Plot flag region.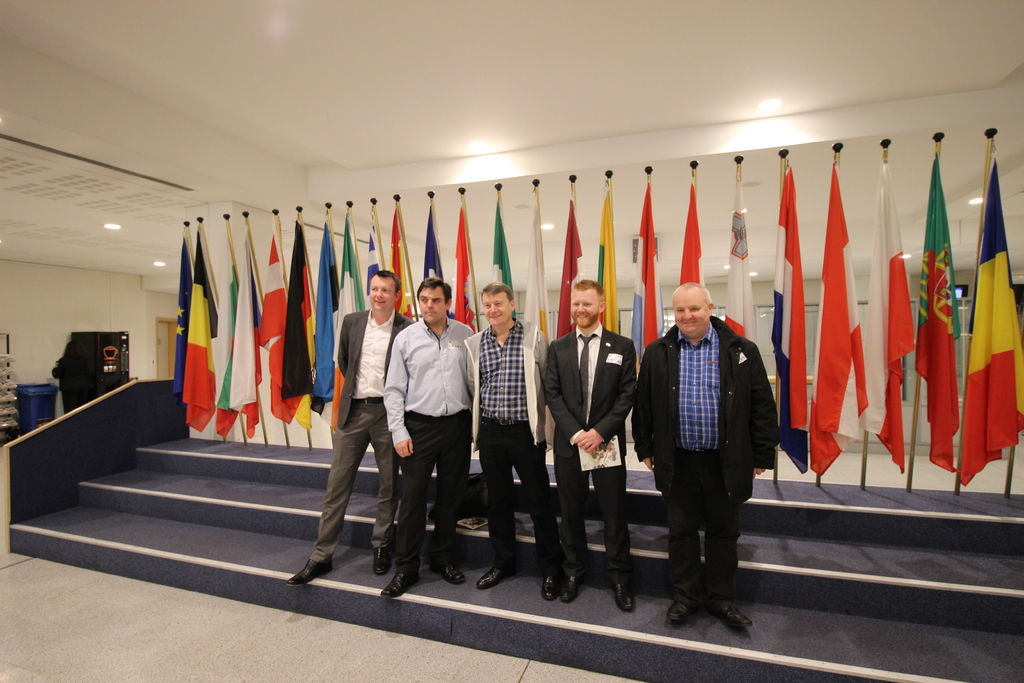
Plotted at (326,208,368,398).
